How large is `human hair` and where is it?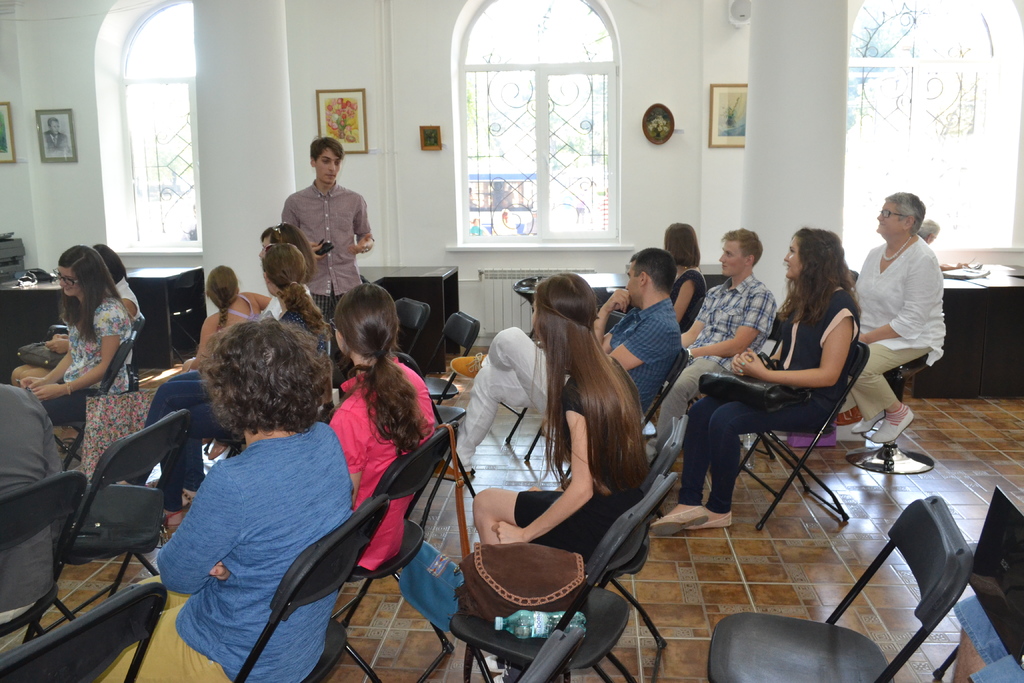
Bounding box: BBox(261, 220, 317, 284).
